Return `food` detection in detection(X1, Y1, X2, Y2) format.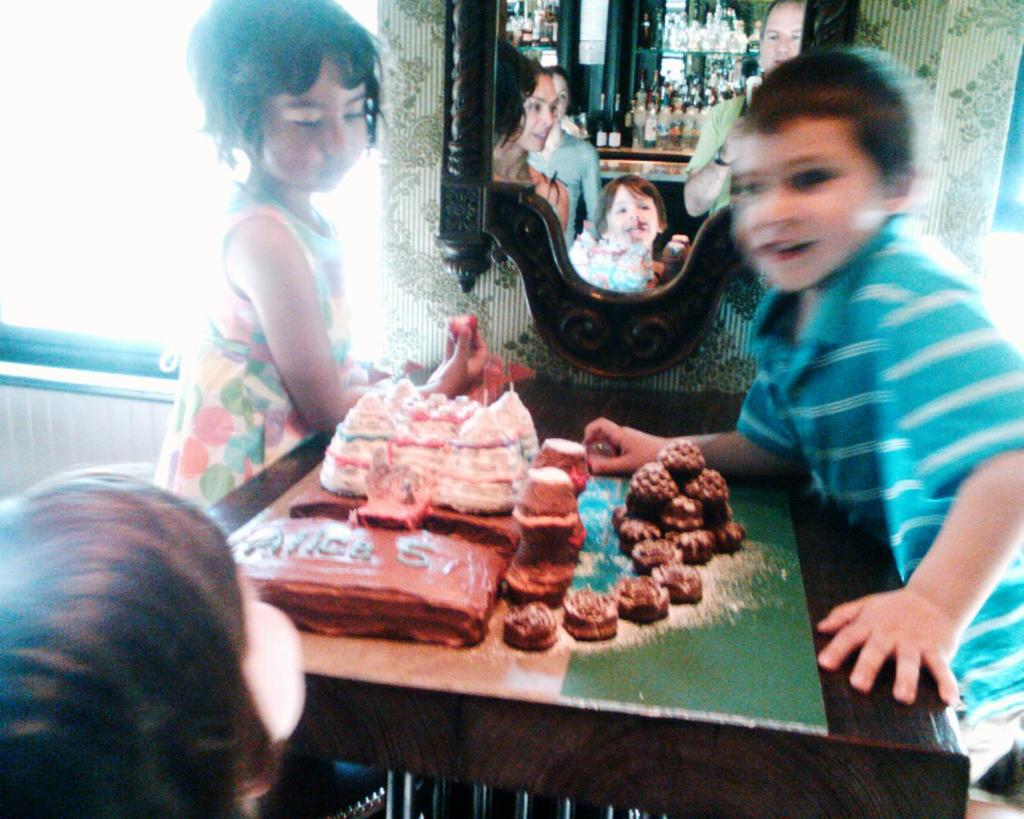
detection(614, 571, 671, 626).
